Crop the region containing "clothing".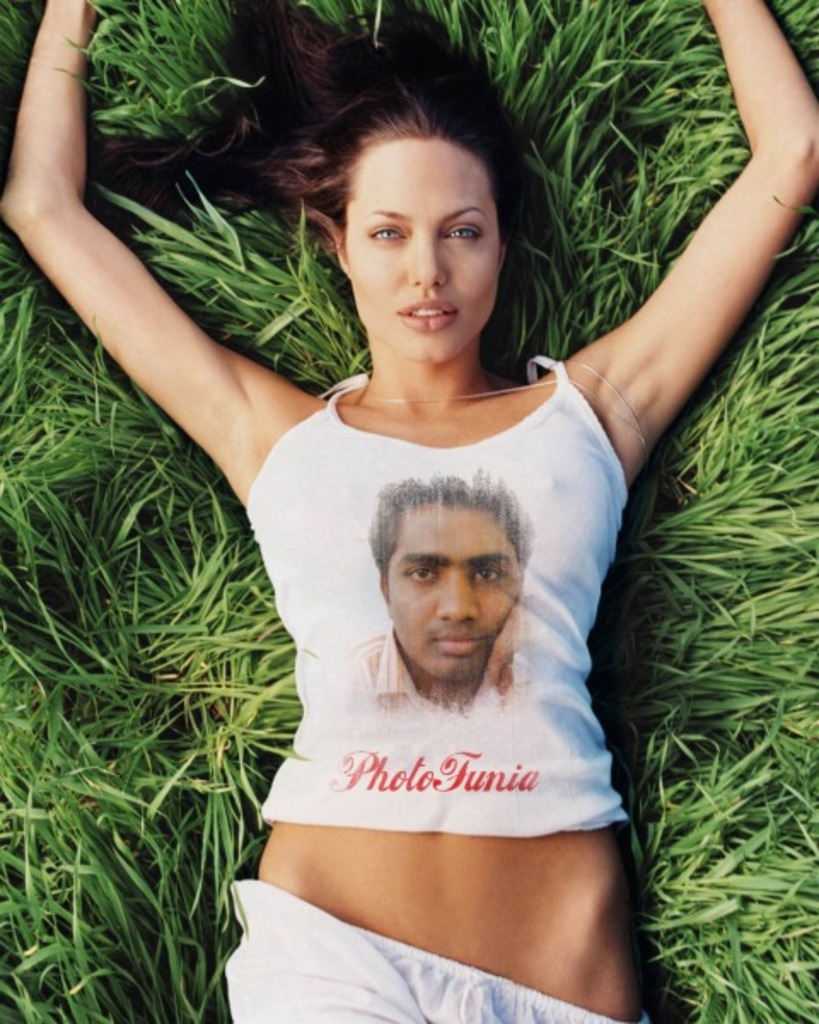
Crop region: left=222, top=869, right=679, bottom=1022.
